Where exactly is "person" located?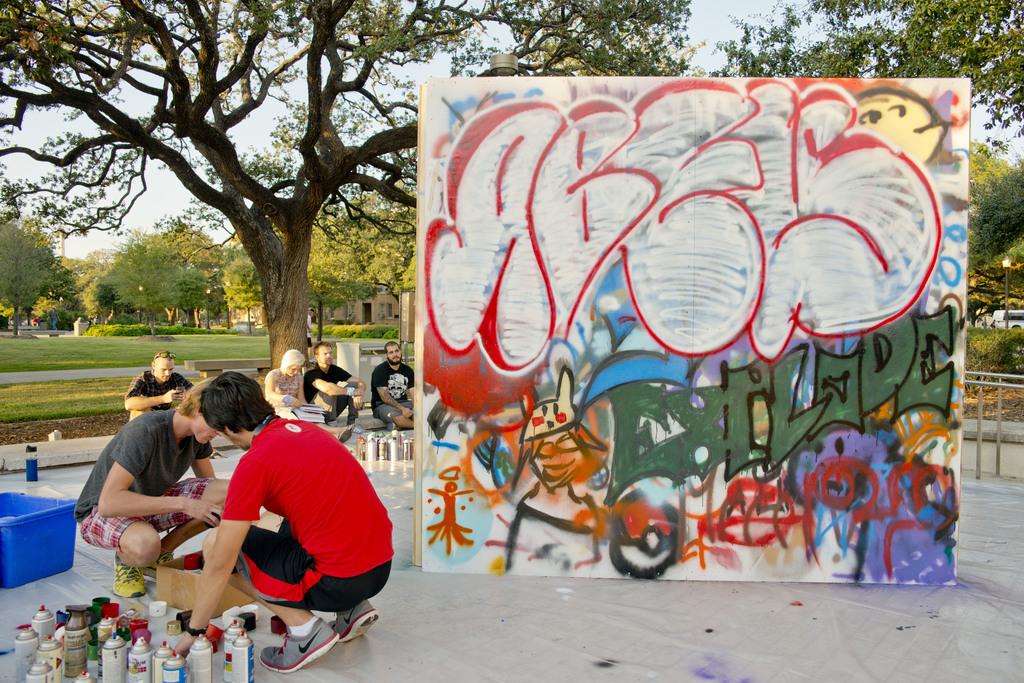
Its bounding box is (173,371,397,677).
